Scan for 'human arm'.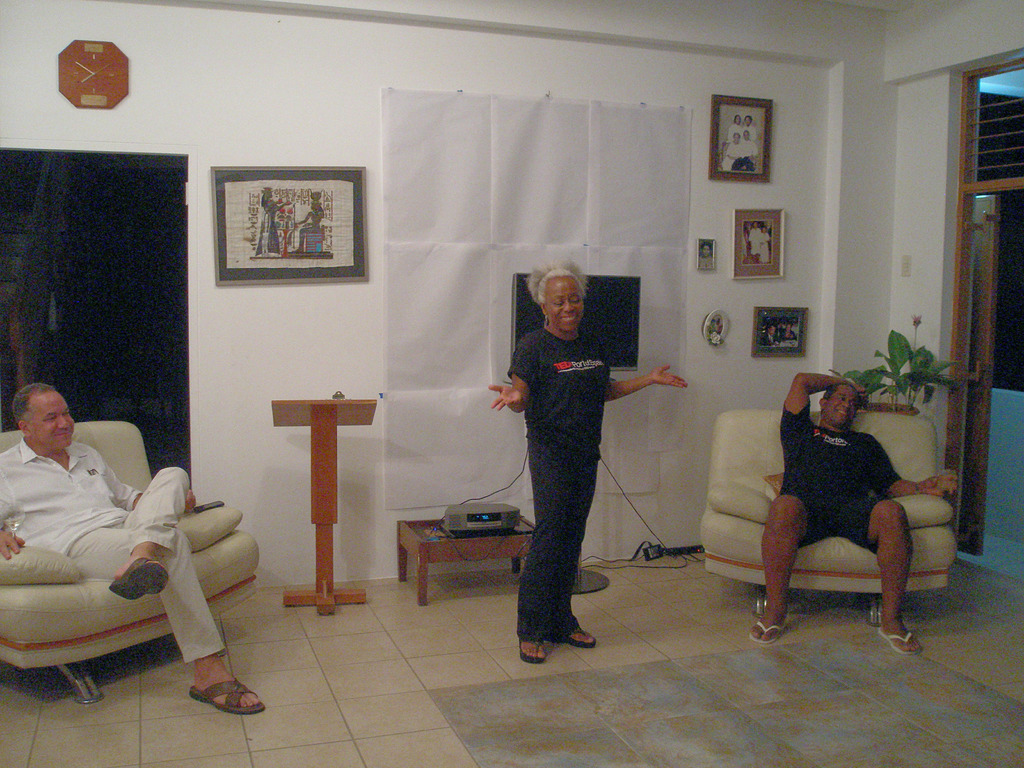
Scan result: 604:357:695:406.
